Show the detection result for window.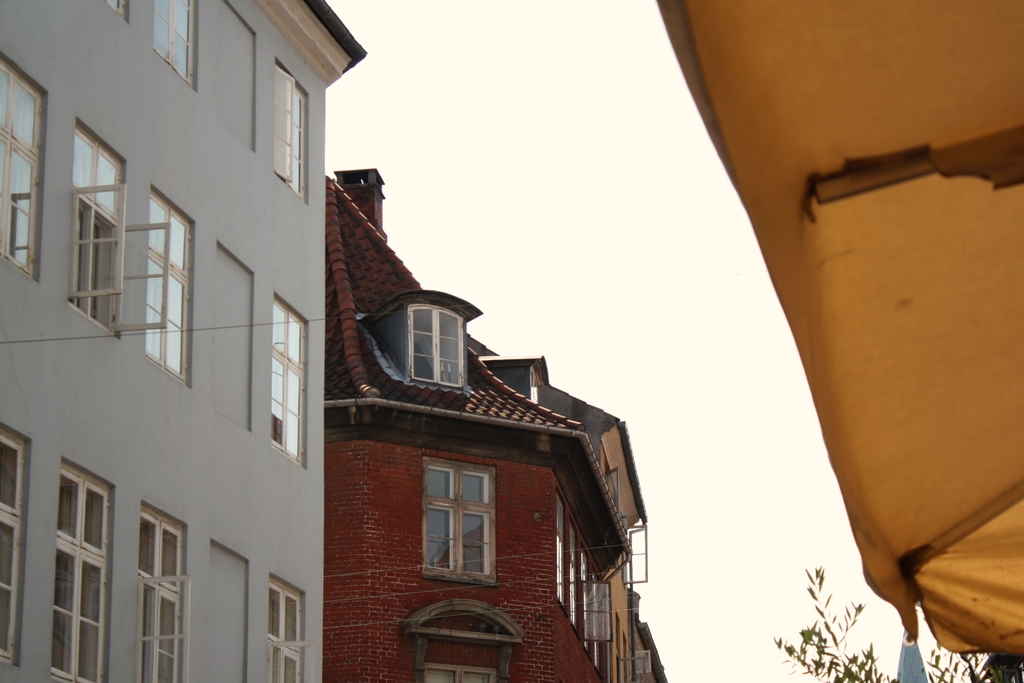
(left=0, top=52, right=47, bottom=277).
